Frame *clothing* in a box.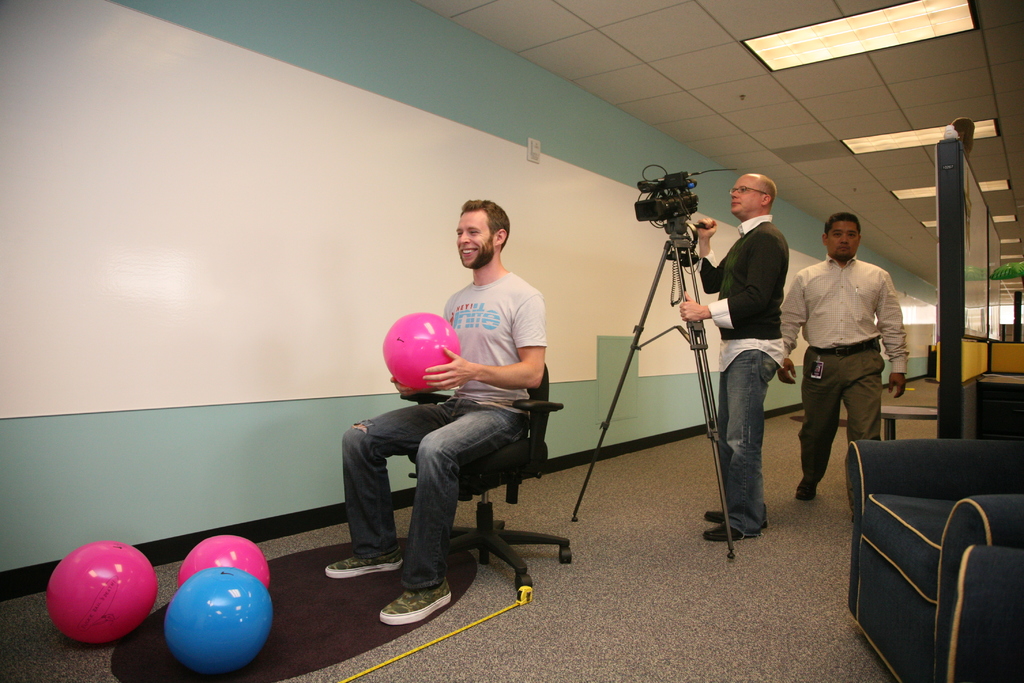
select_region(340, 268, 545, 591).
